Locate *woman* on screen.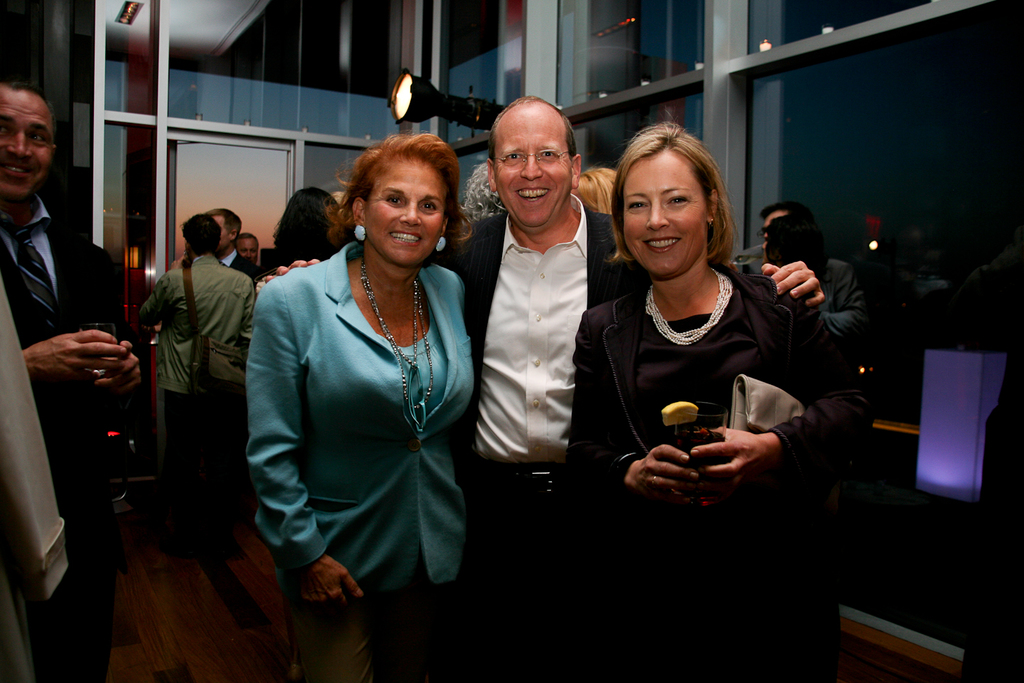
On screen at select_region(757, 213, 828, 343).
